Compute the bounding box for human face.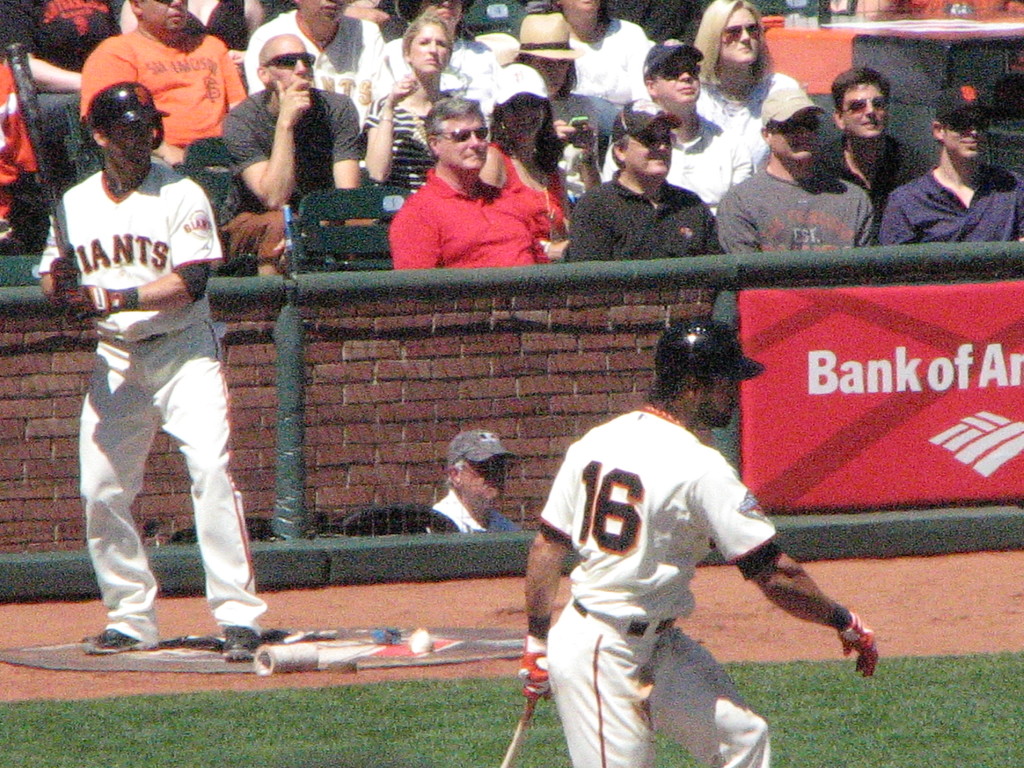
[x1=436, y1=110, x2=487, y2=168].
